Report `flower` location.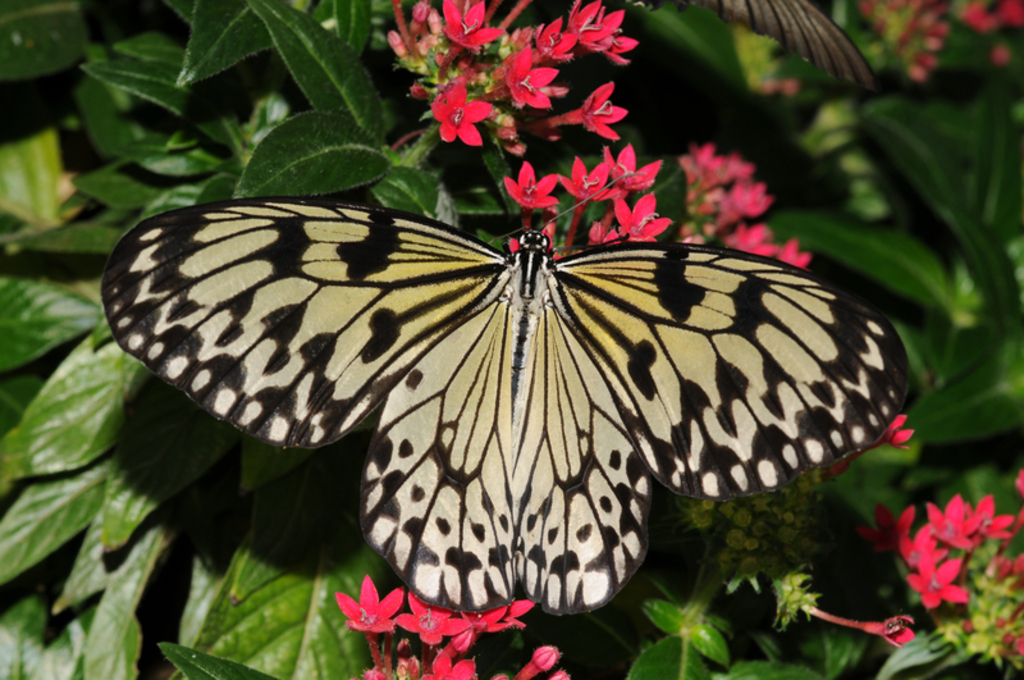
Report: (955, 0, 1023, 65).
